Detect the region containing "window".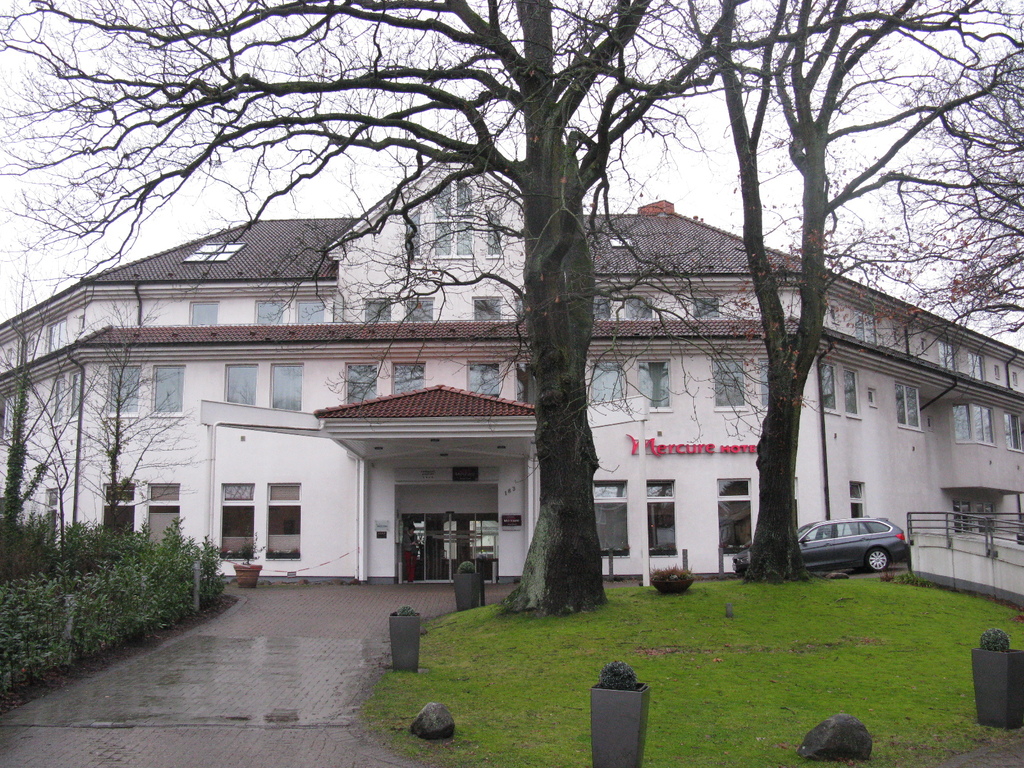
[x1=1000, y1=409, x2=1023, y2=452].
